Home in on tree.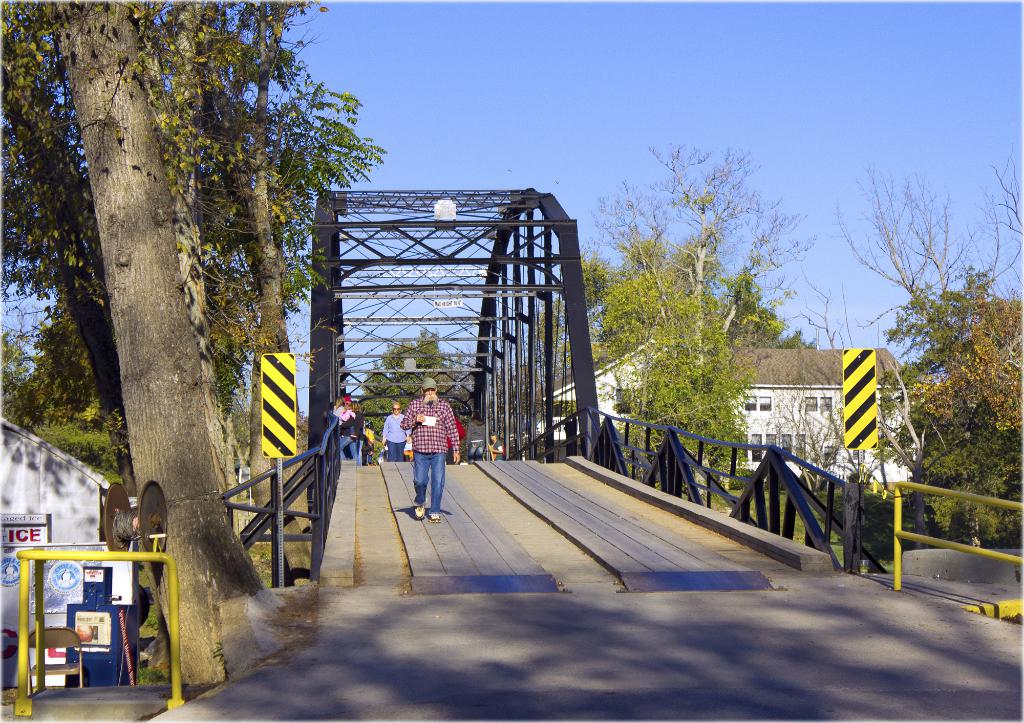
Homed in at l=833, t=137, r=1023, b=351.
